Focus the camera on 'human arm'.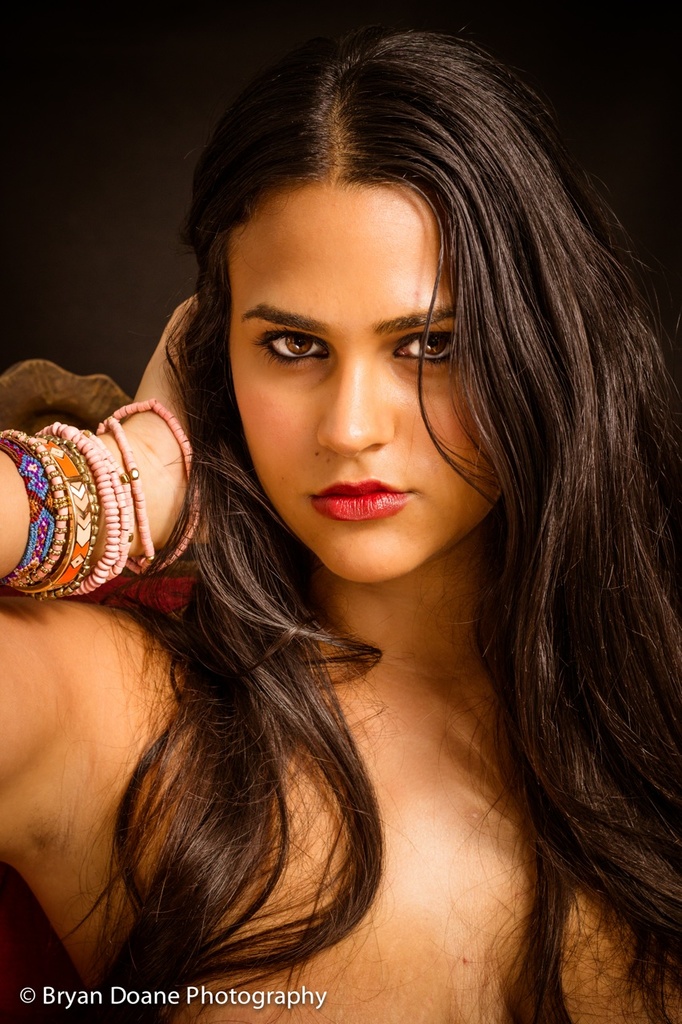
Focus region: <bbox>2, 350, 212, 646</bbox>.
